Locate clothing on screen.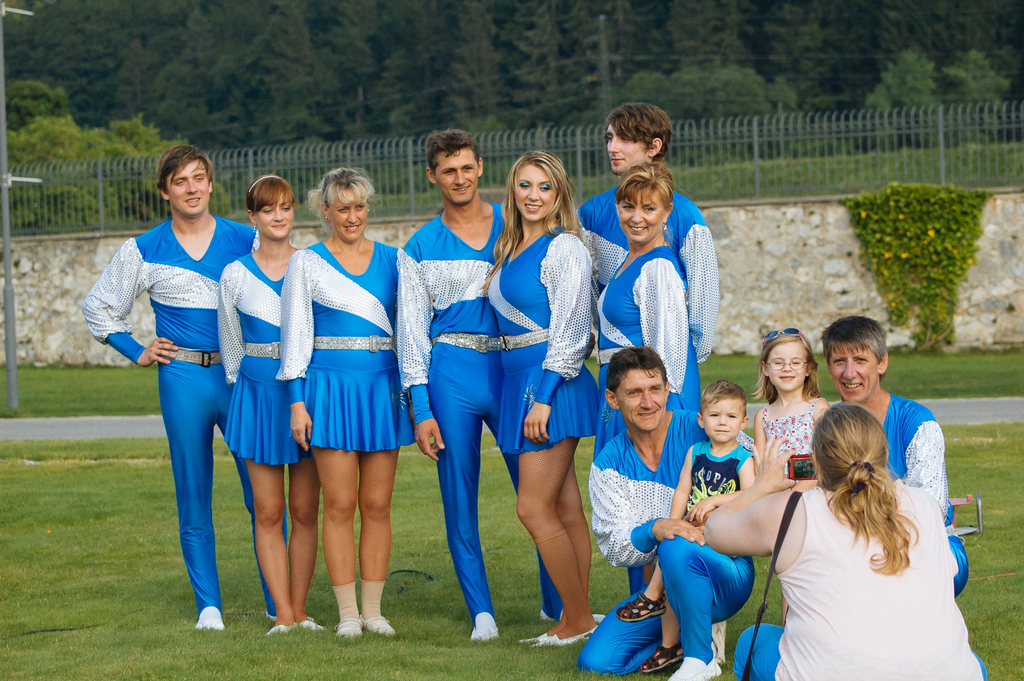
On screen at <box>595,244,687,397</box>.
